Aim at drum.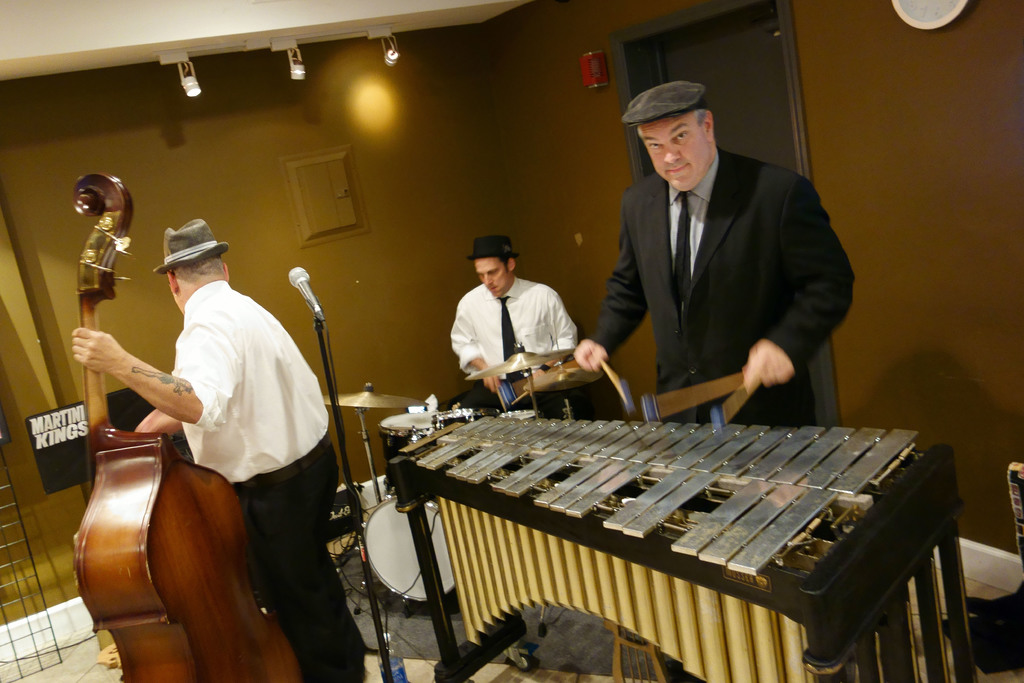
Aimed at [left=501, top=410, right=541, bottom=420].
